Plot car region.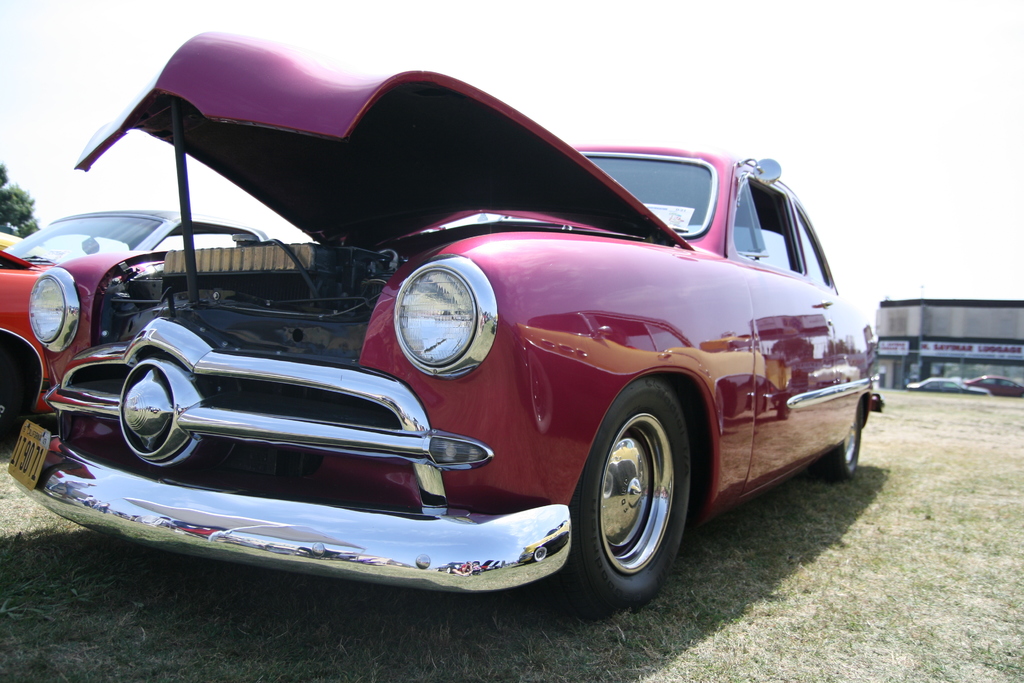
Plotted at [x1=69, y1=67, x2=840, y2=630].
